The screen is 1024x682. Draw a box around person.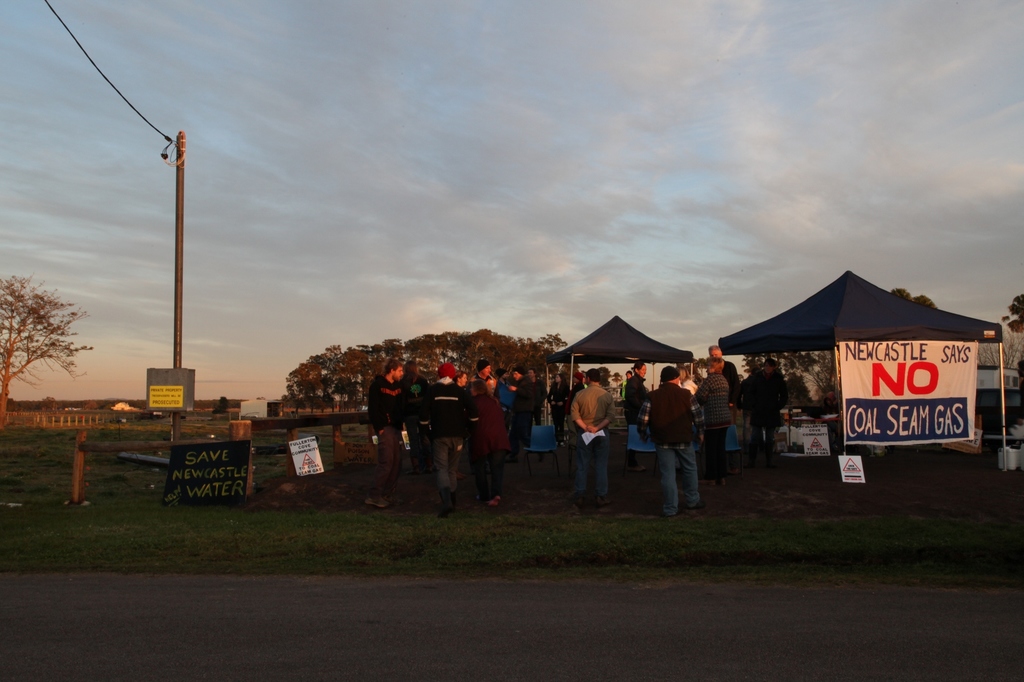
bbox(675, 362, 698, 421).
